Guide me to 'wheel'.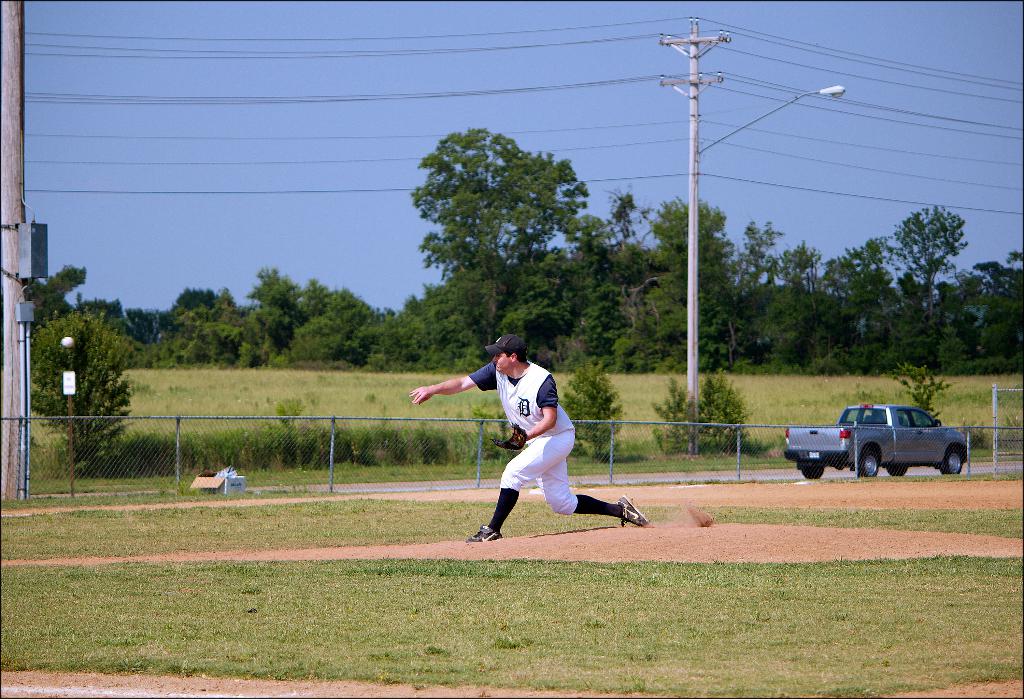
Guidance: 941, 446, 962, 475.
